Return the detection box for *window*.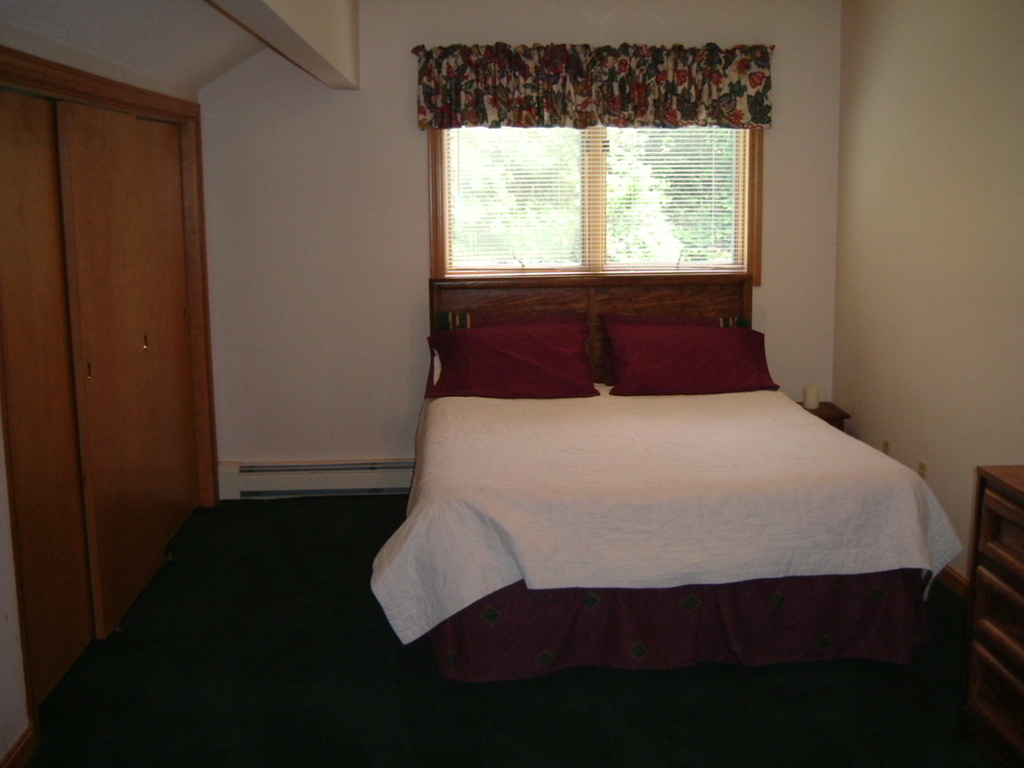
l=418, t=47, r=771, b=284.
